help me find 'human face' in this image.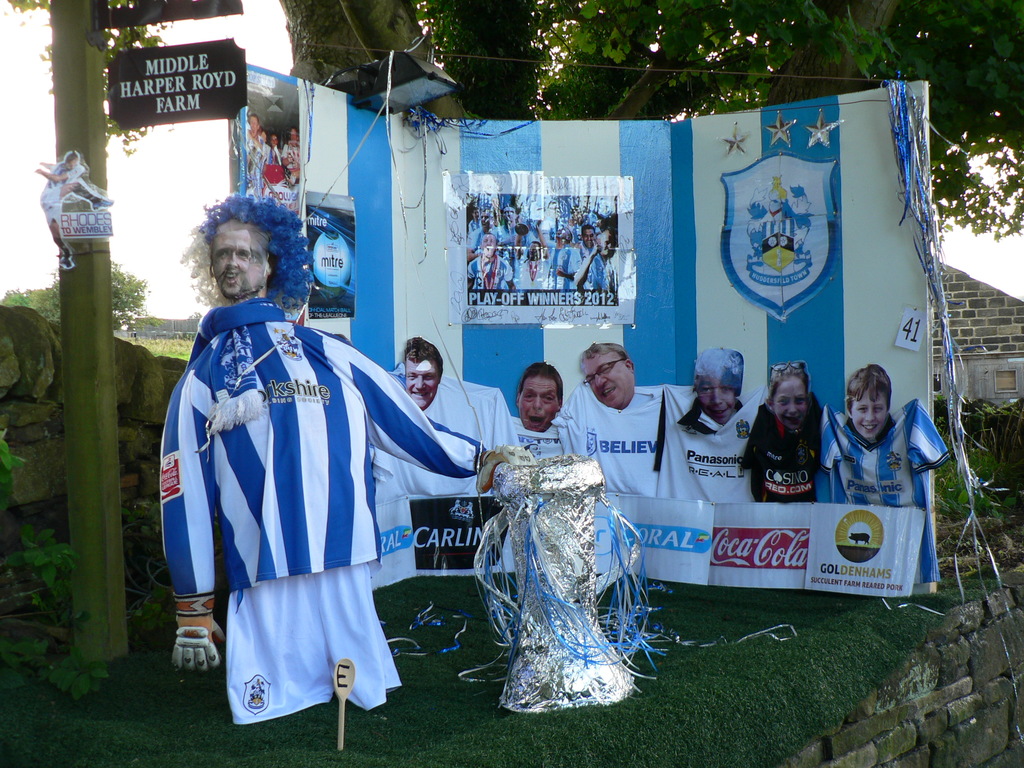
Found it: BBox(580, 356, 634, 408).
